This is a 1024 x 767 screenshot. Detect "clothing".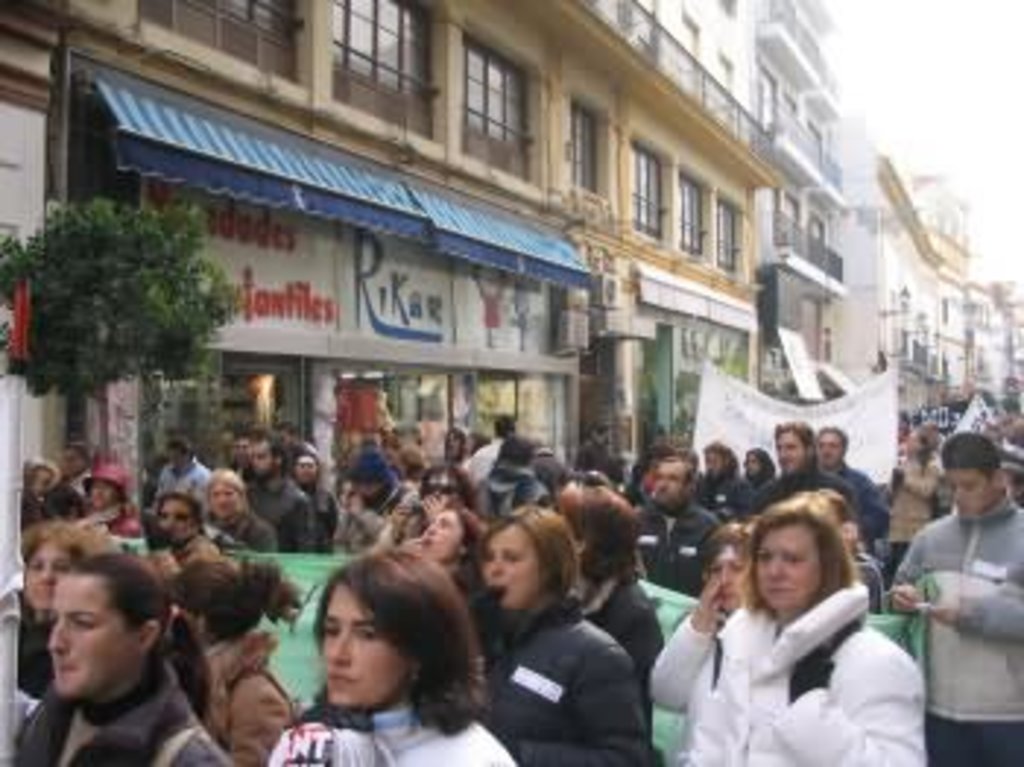
x1=922 y1=717 x2=1021 y2=761.
